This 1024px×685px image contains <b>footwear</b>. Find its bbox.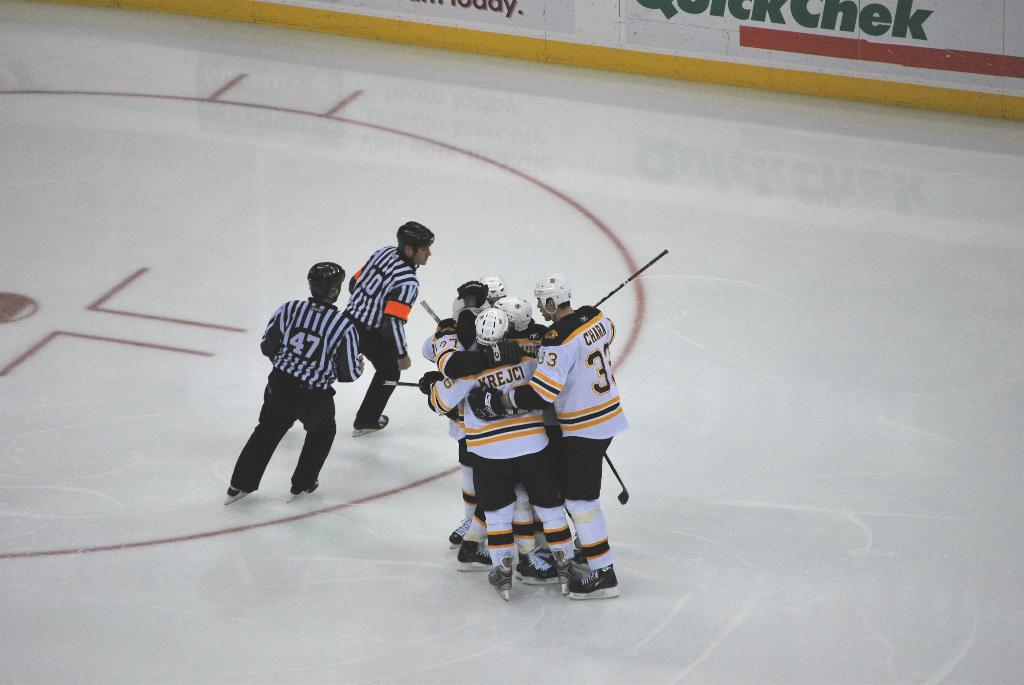
[227, 484, 258, 494].
